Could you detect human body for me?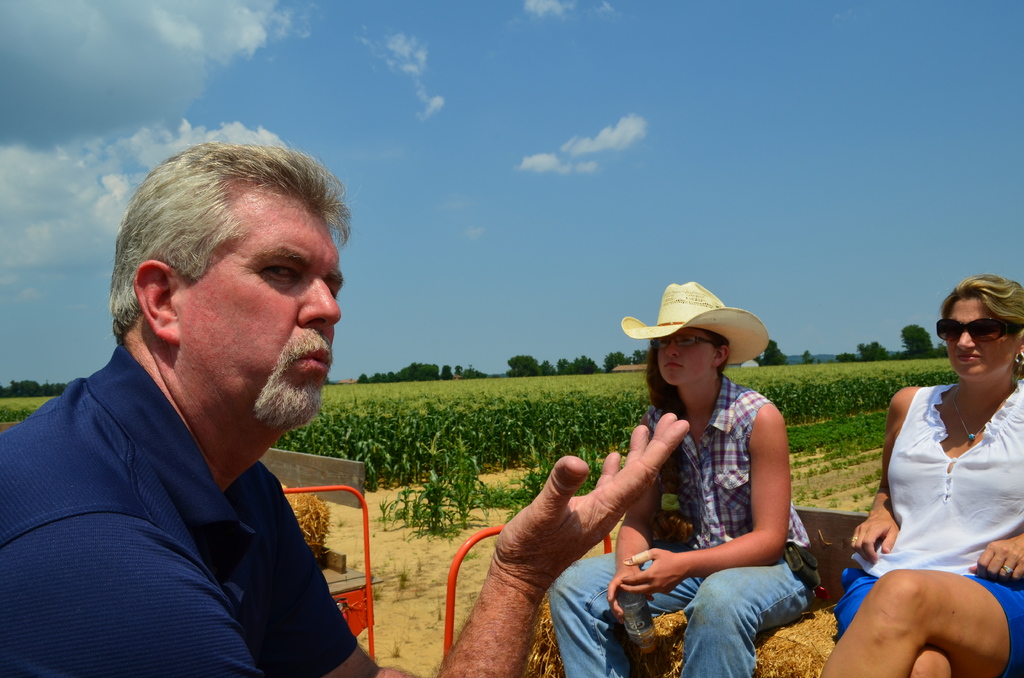
Detection result: box=[0, 141, 691, 677].
